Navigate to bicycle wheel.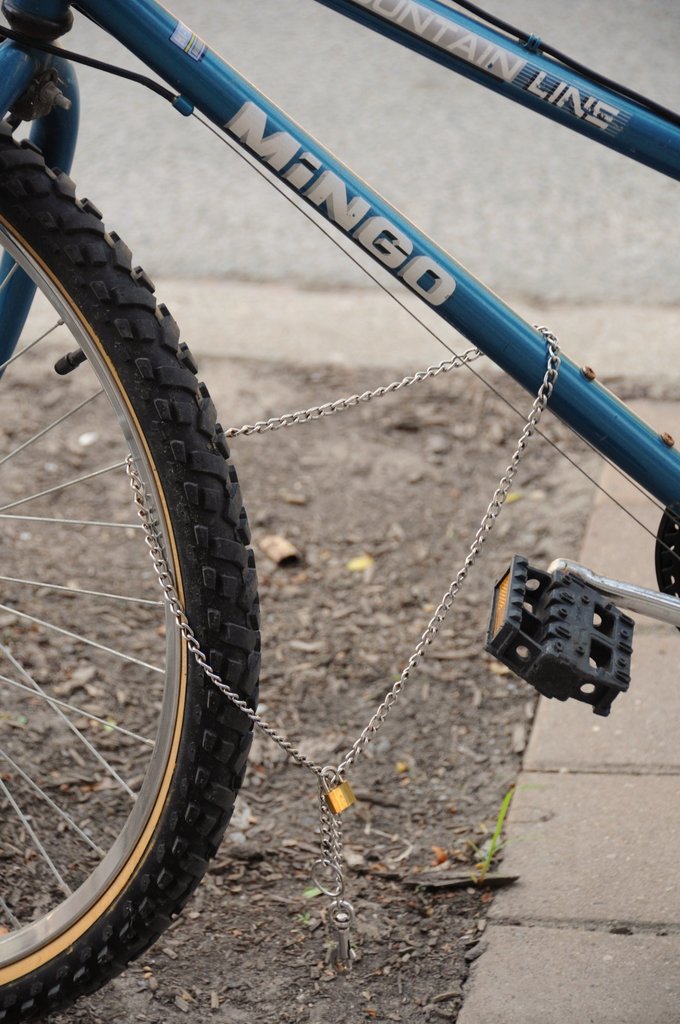
Navigation target: pyautogui.locateOnScreen(0, 267, 243, 1004).
